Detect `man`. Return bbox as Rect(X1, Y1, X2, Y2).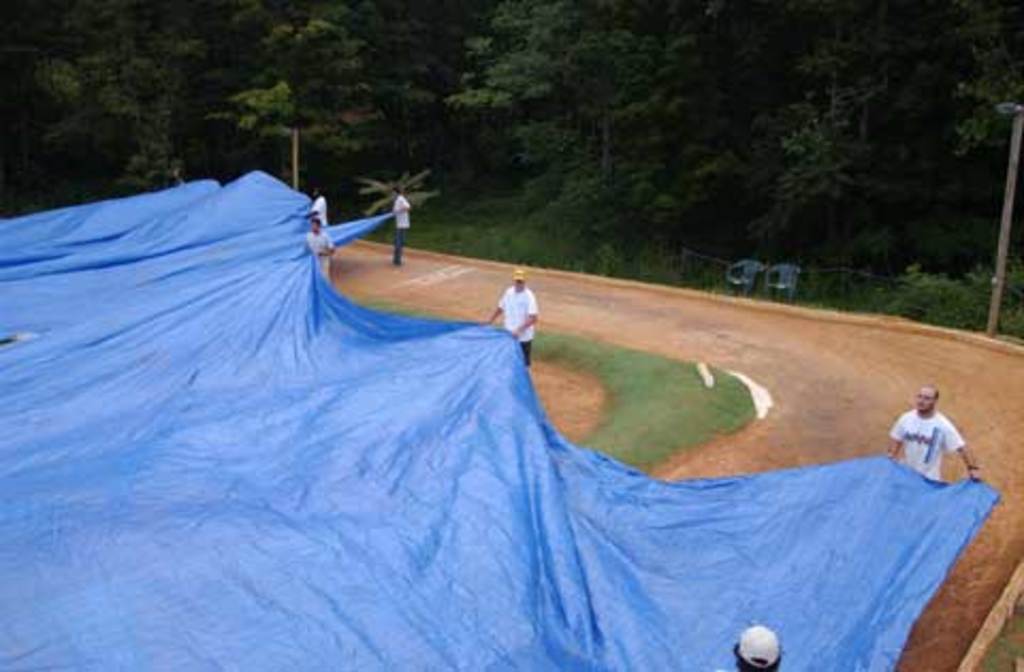
Rect(305, 213, 337, 279).
